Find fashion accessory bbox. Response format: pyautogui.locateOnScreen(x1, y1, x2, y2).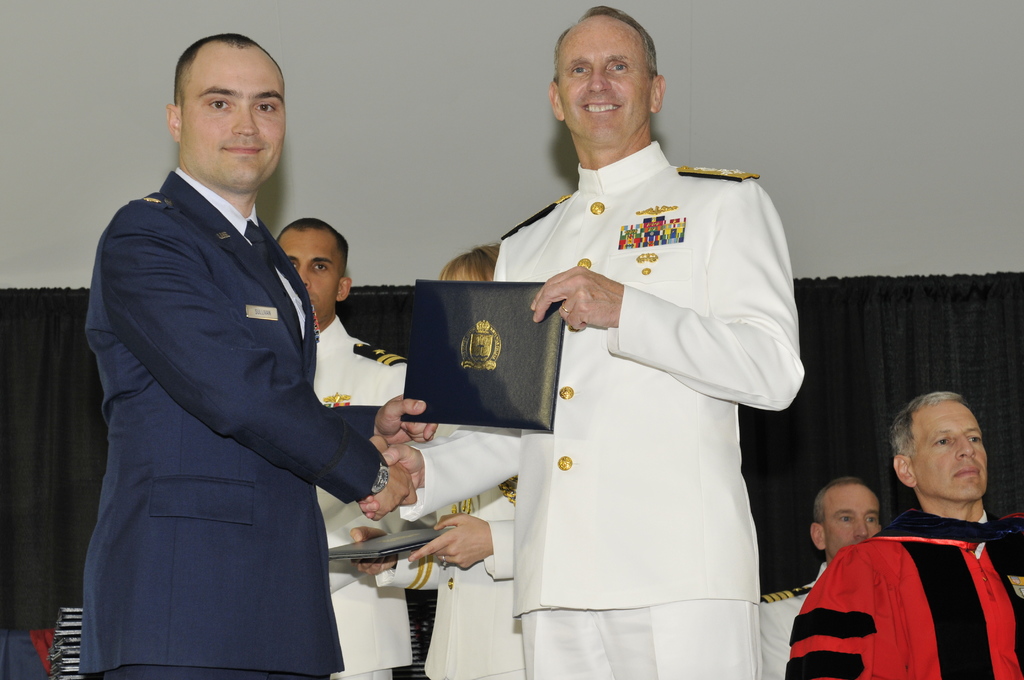
pyautogui.locateOnScreen(559, 300, 571, 313).
